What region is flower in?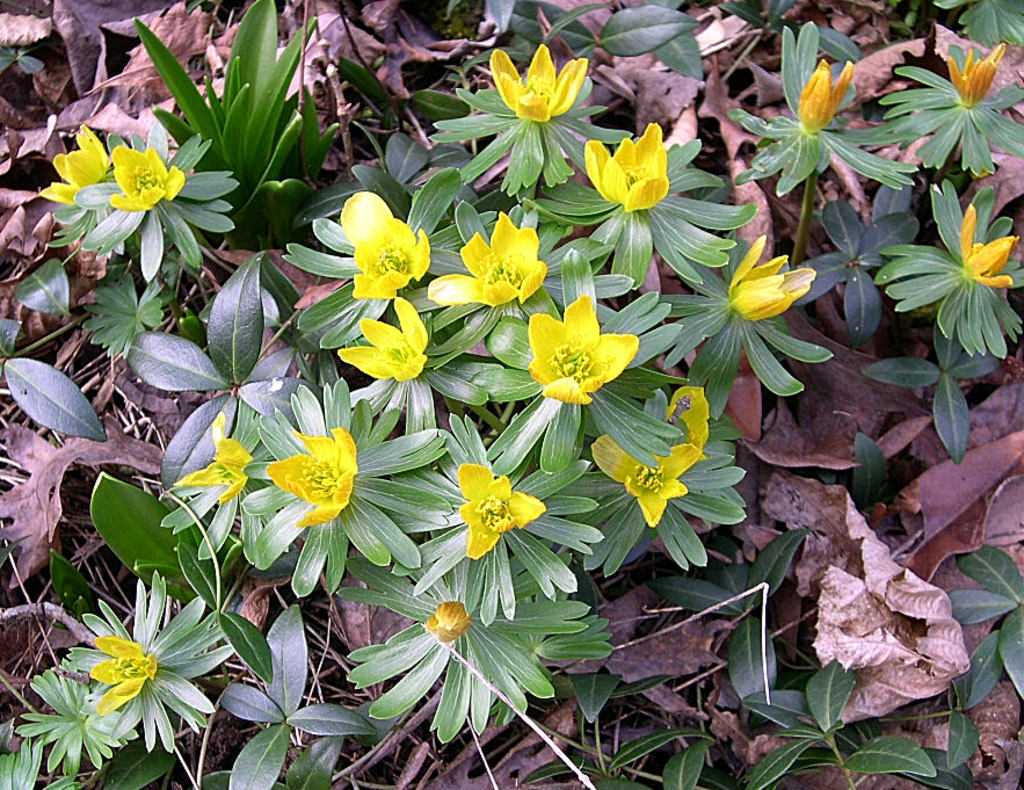
box(89, 636, 167, 724).
